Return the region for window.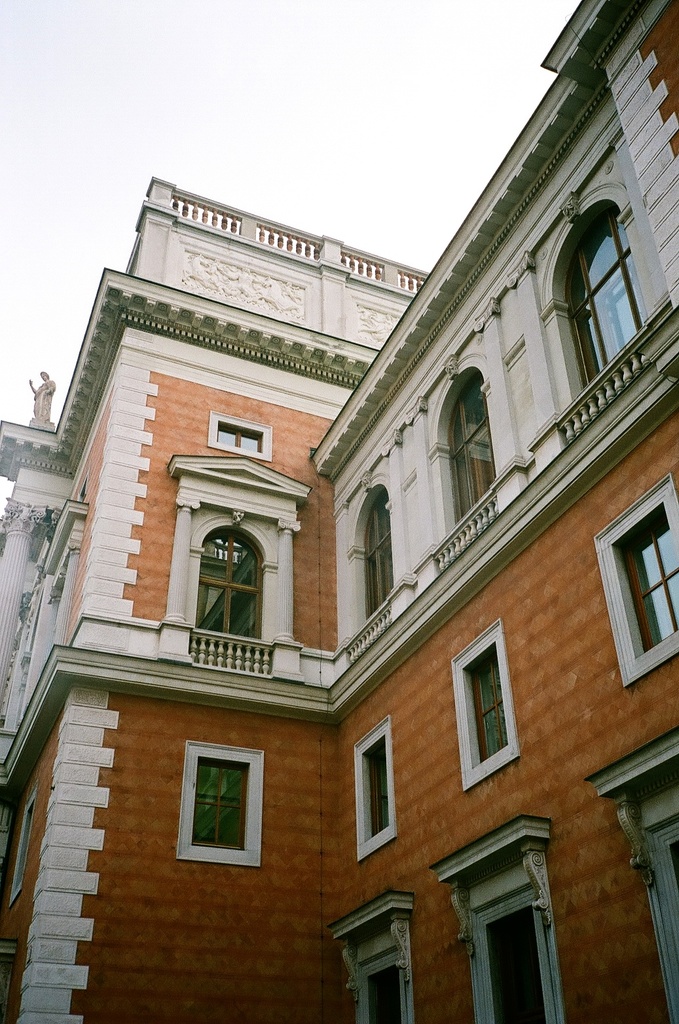
box=[481, 895, 541, 1023].
